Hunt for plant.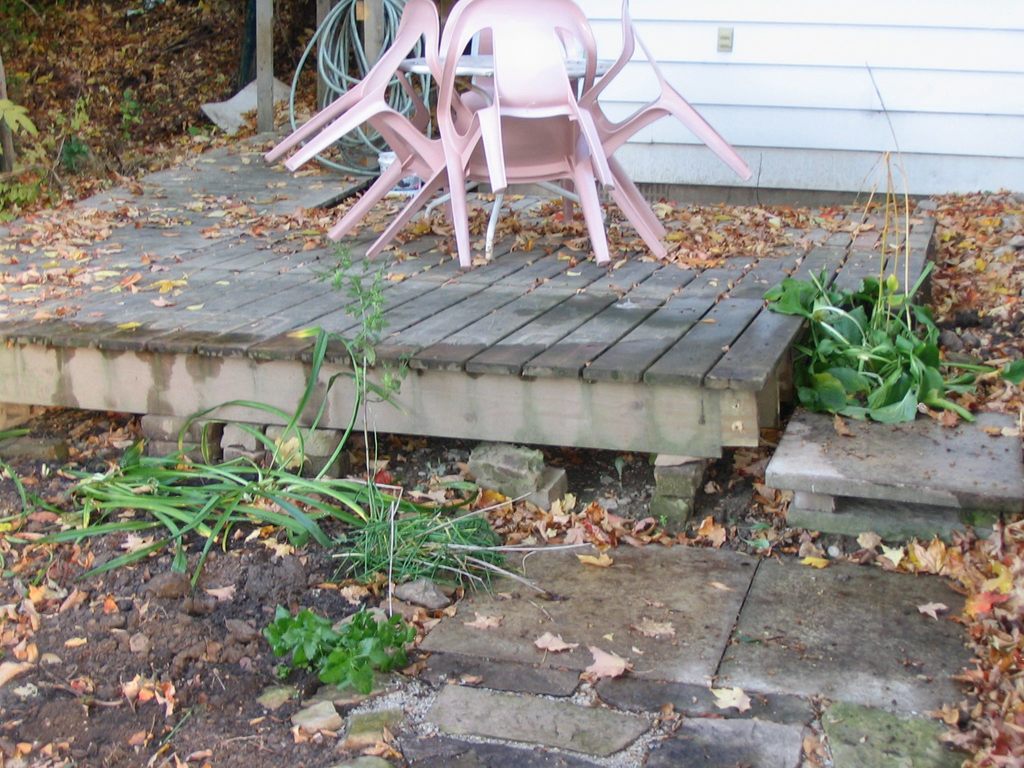
Hunted down at <box>260,596,443,714</box>.
